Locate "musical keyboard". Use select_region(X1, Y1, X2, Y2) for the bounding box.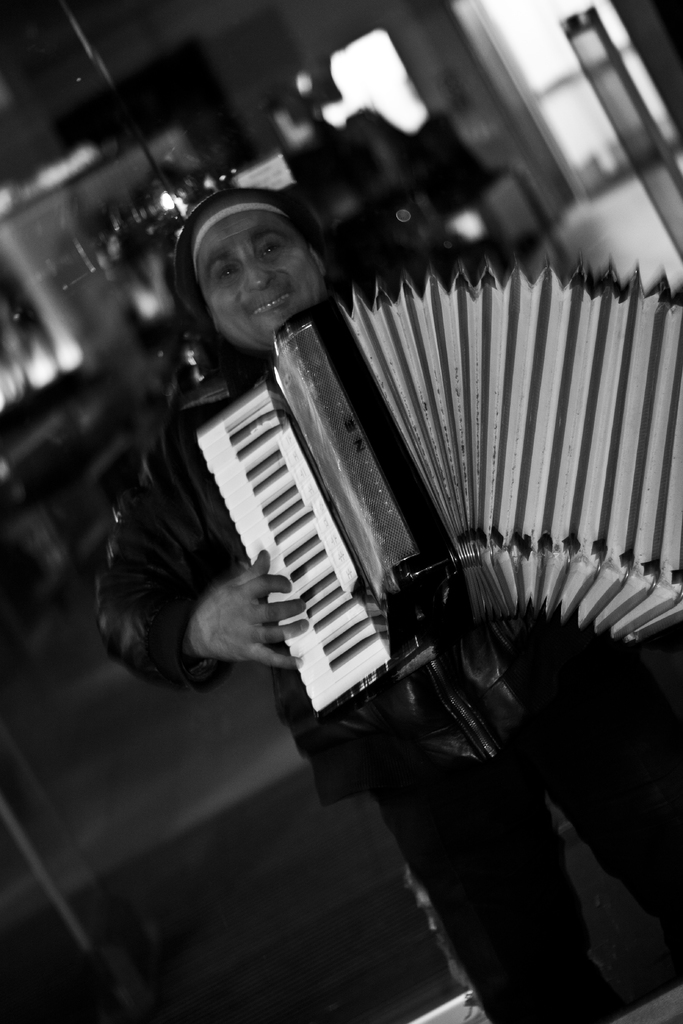
select_region(179, 383, 430, 732).
